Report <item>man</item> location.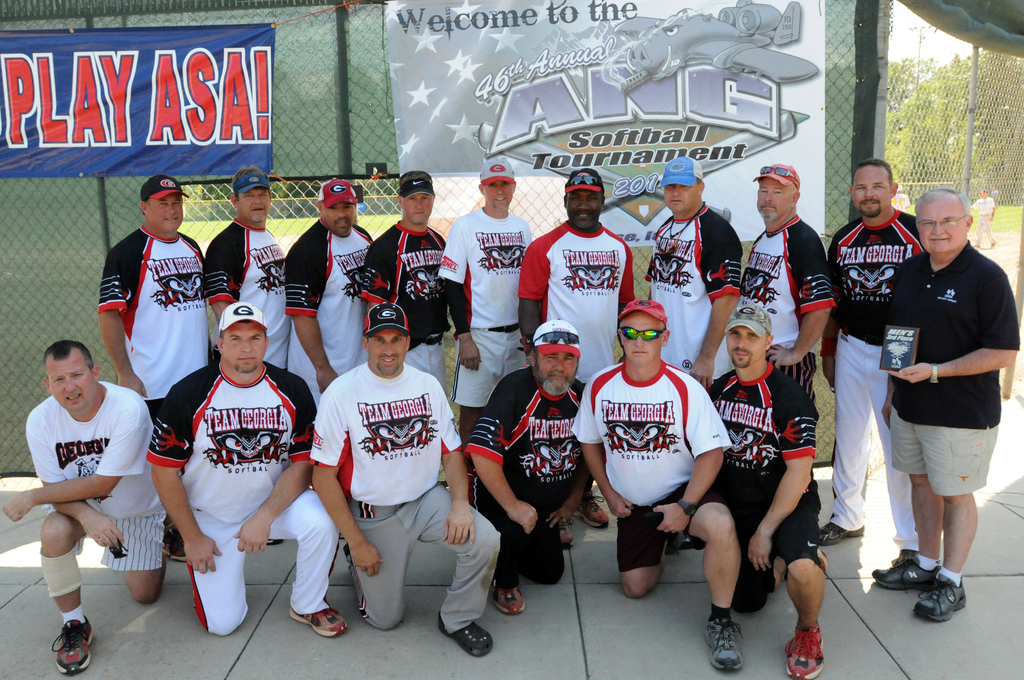
Report: crop(965, 182, 996, 249).
